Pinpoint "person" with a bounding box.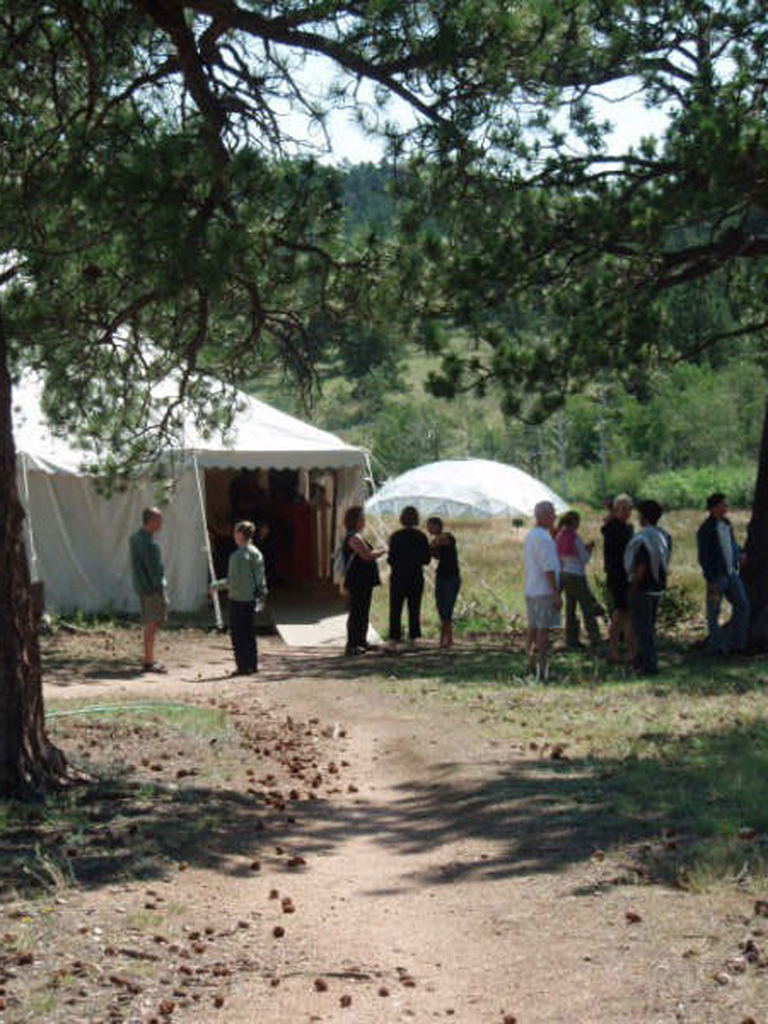
detection(428, 515, 463, 649).
